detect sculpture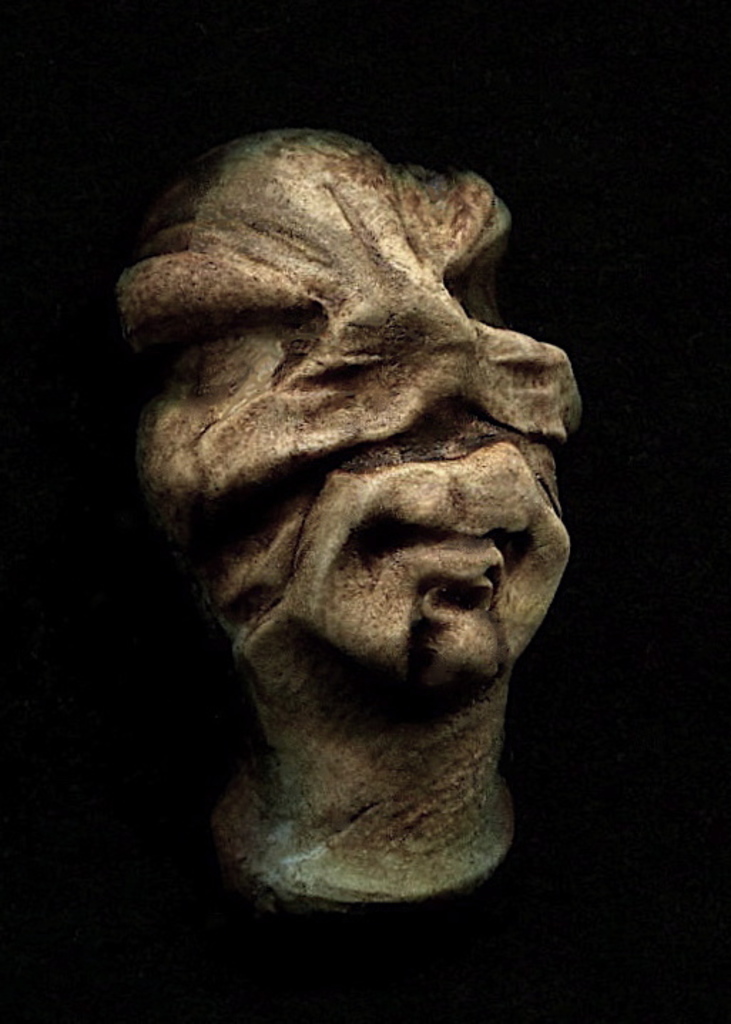
[left=114, top=117, right=596, bottom=907]
